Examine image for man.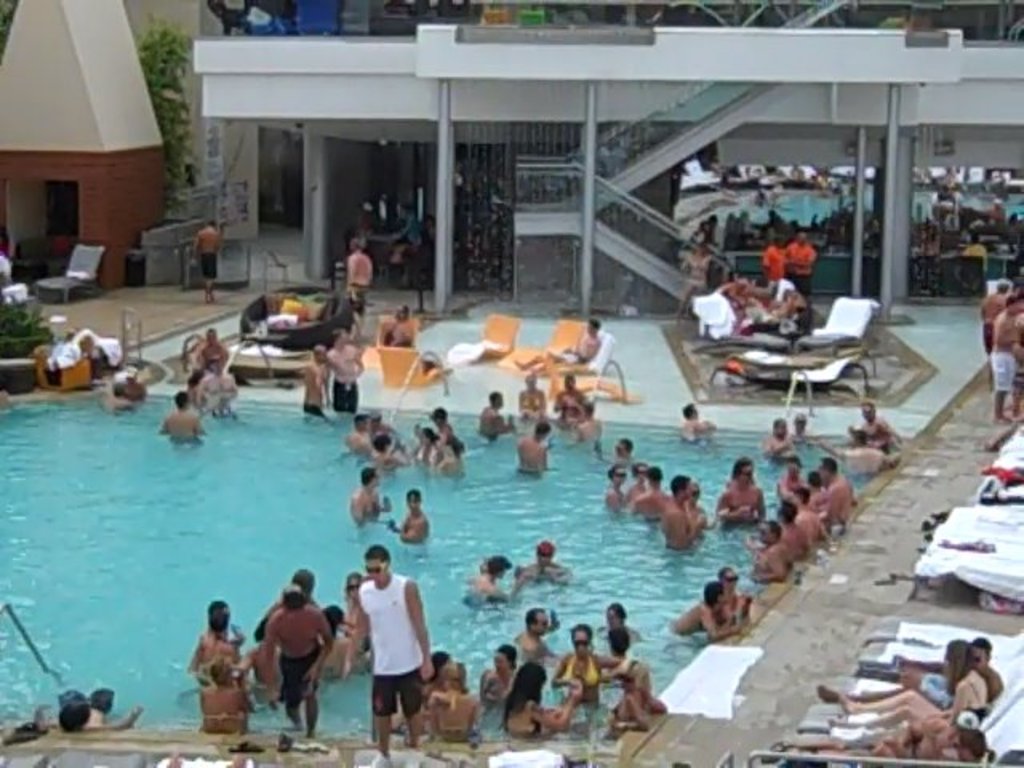
Examination result: region(787, 486, 826, 538).
